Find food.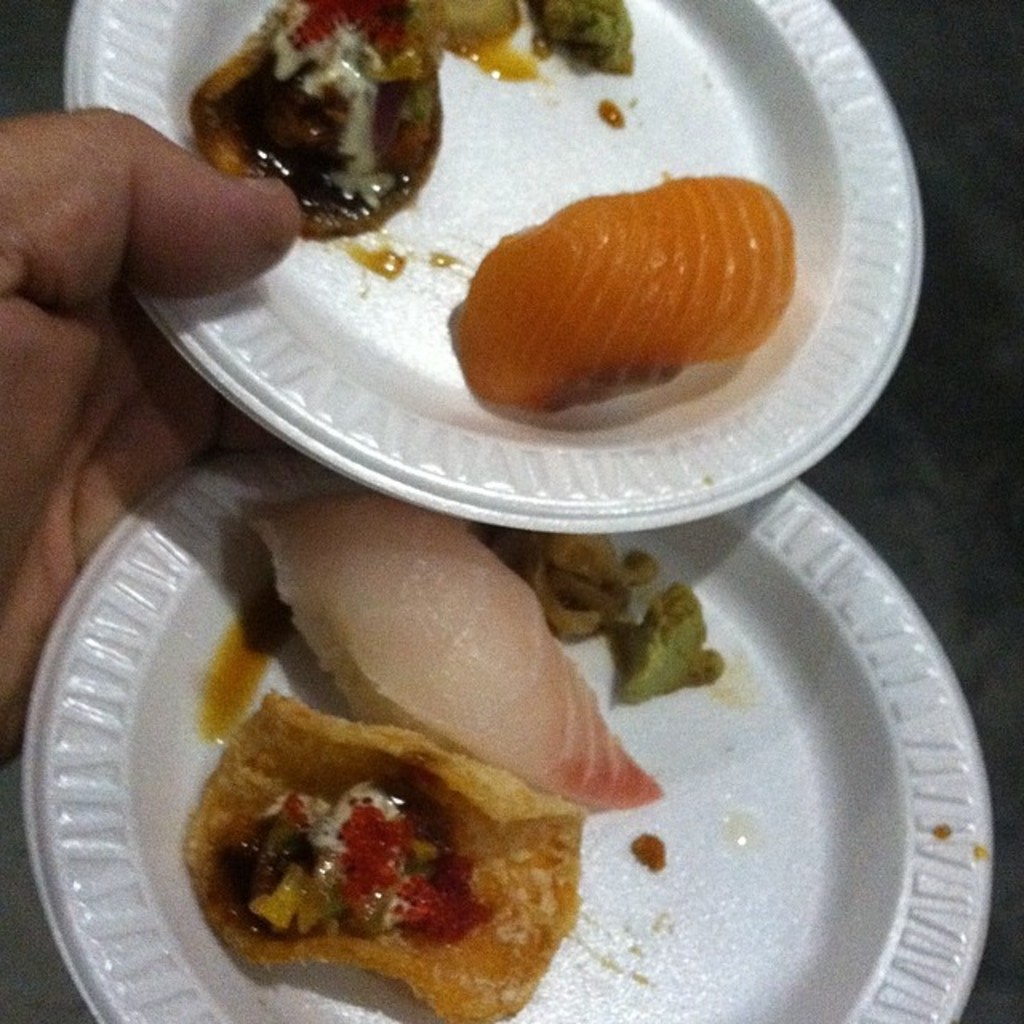
select_region(187, 0, 637, 280).
